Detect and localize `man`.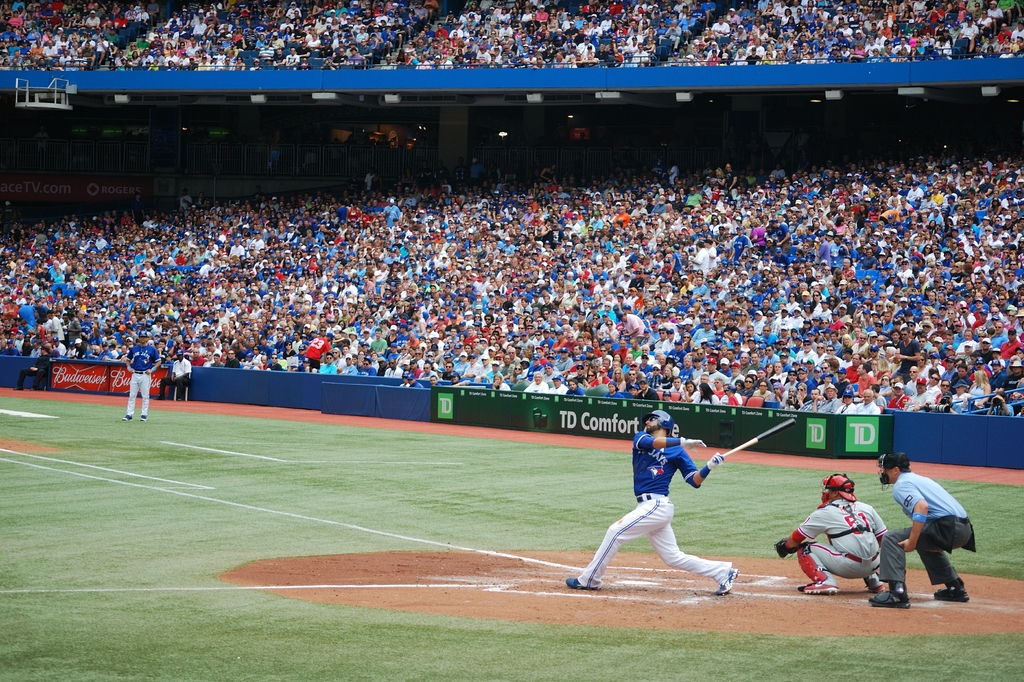
Localized at (193,311,205,334).
